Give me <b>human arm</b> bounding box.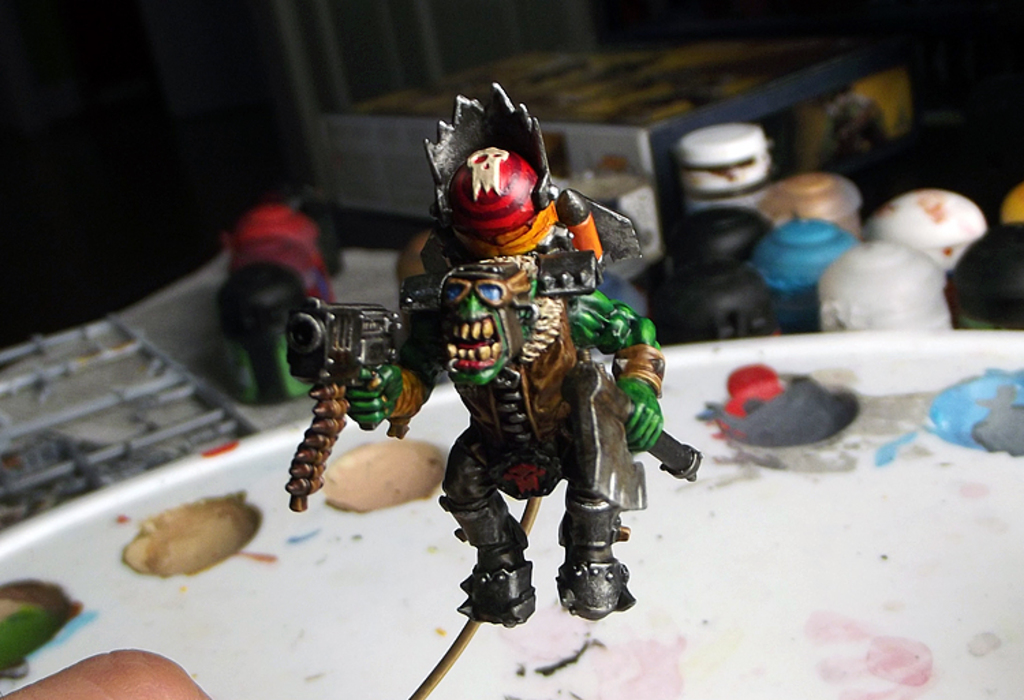
locate(337, 291, 444, 439).
